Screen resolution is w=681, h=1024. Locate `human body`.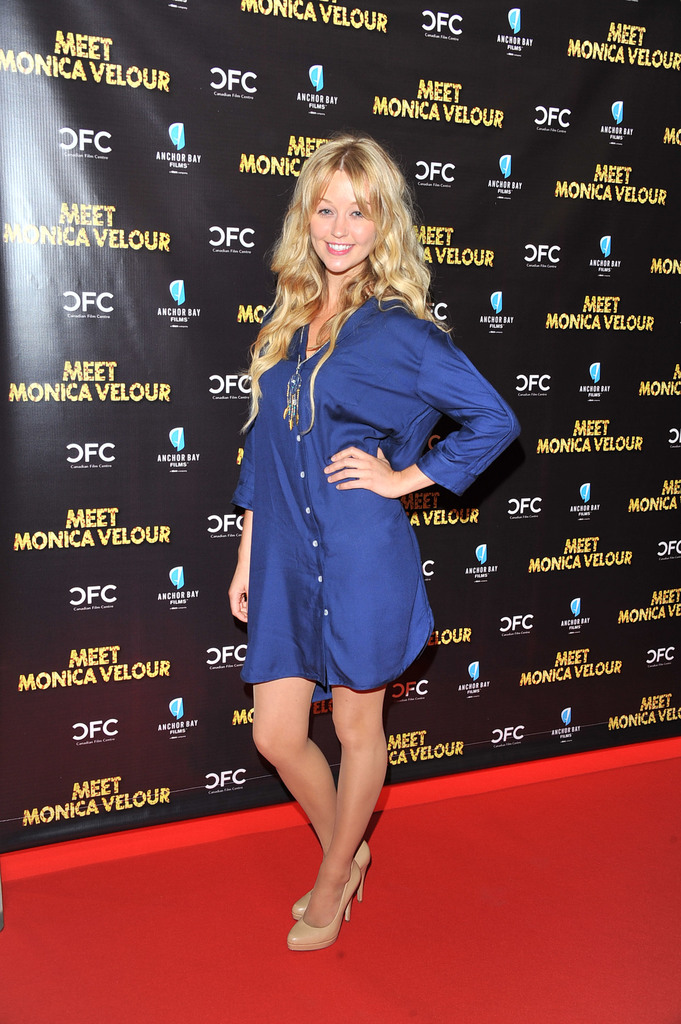
bbox(202, 111, 506, 963).
